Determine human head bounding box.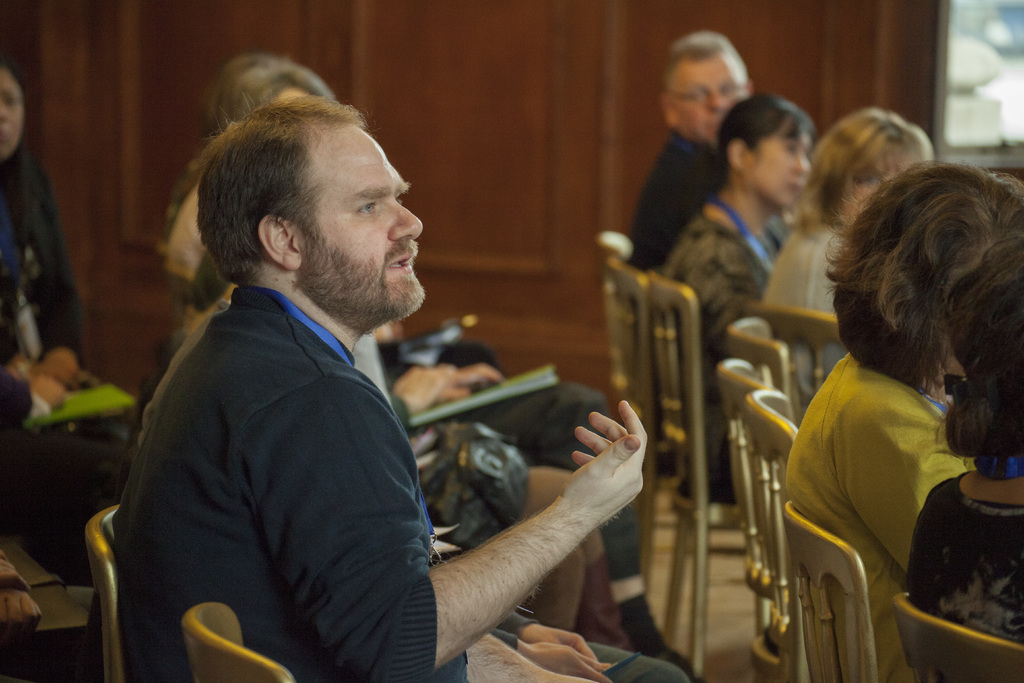
Determined: <region>1, 57, 28, 162</region>.
